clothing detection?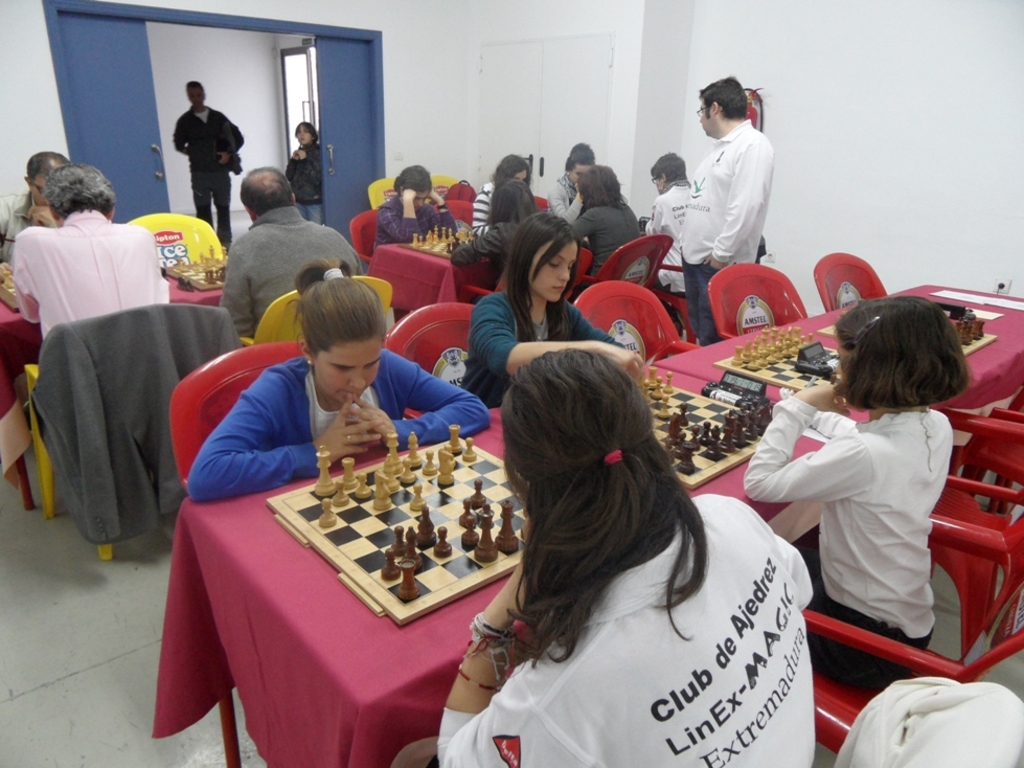
567/190/636/283
